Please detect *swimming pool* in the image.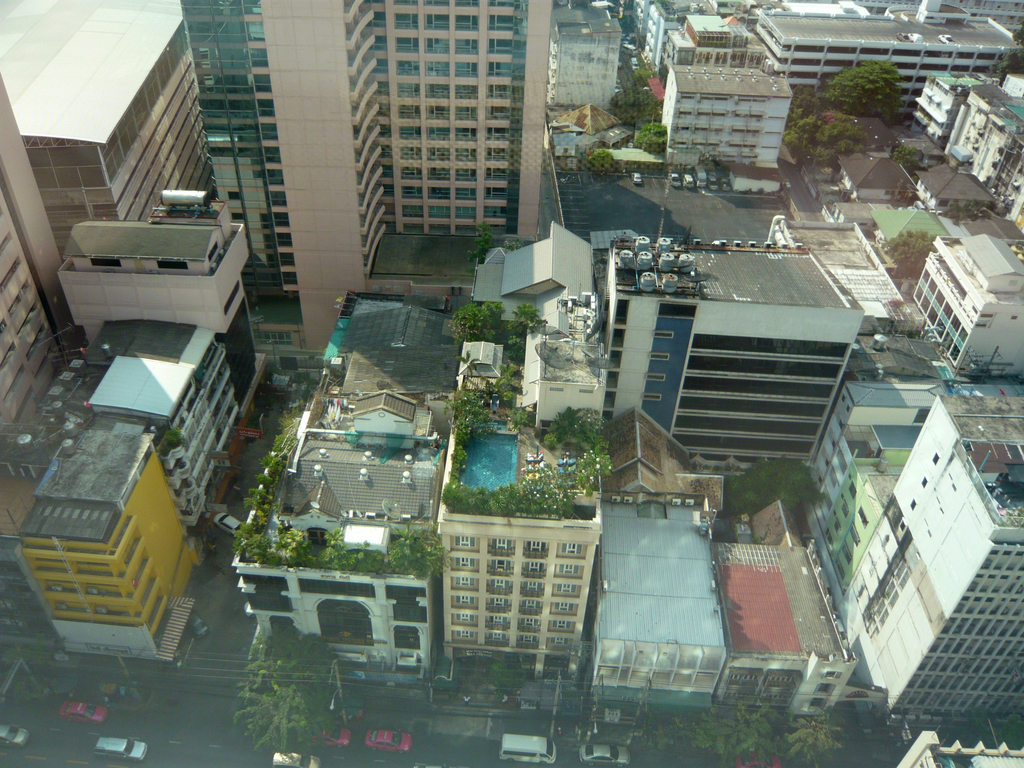
(left=936, top=363, right=954, bottom=378).
